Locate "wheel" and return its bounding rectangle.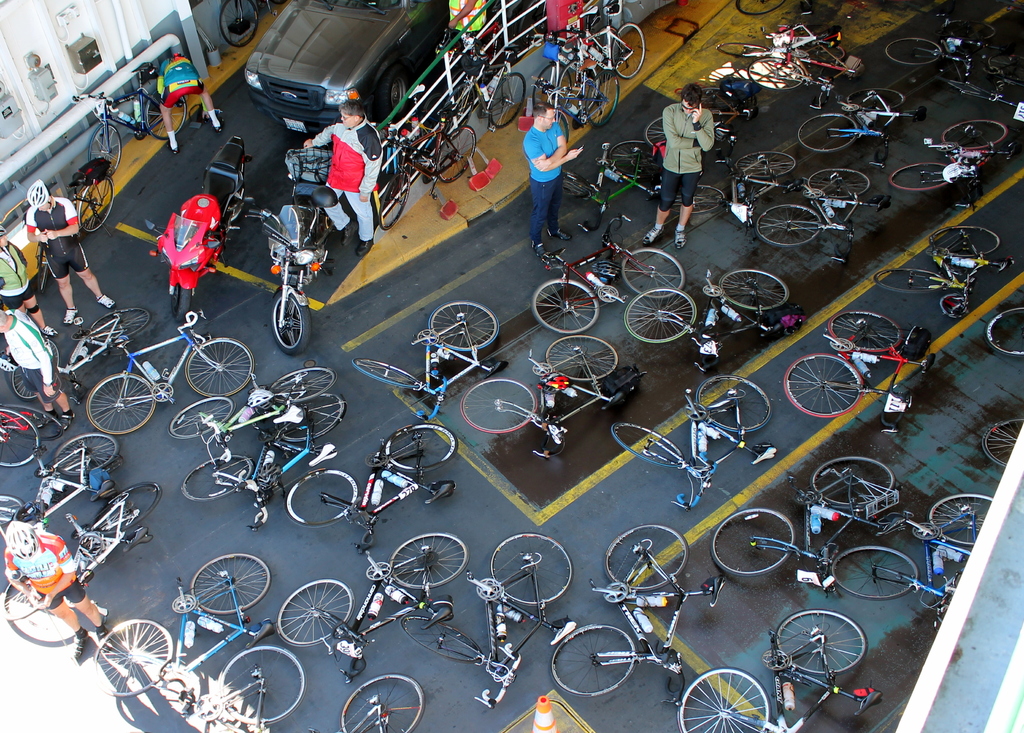
locate(847, 83, 909, 117).
